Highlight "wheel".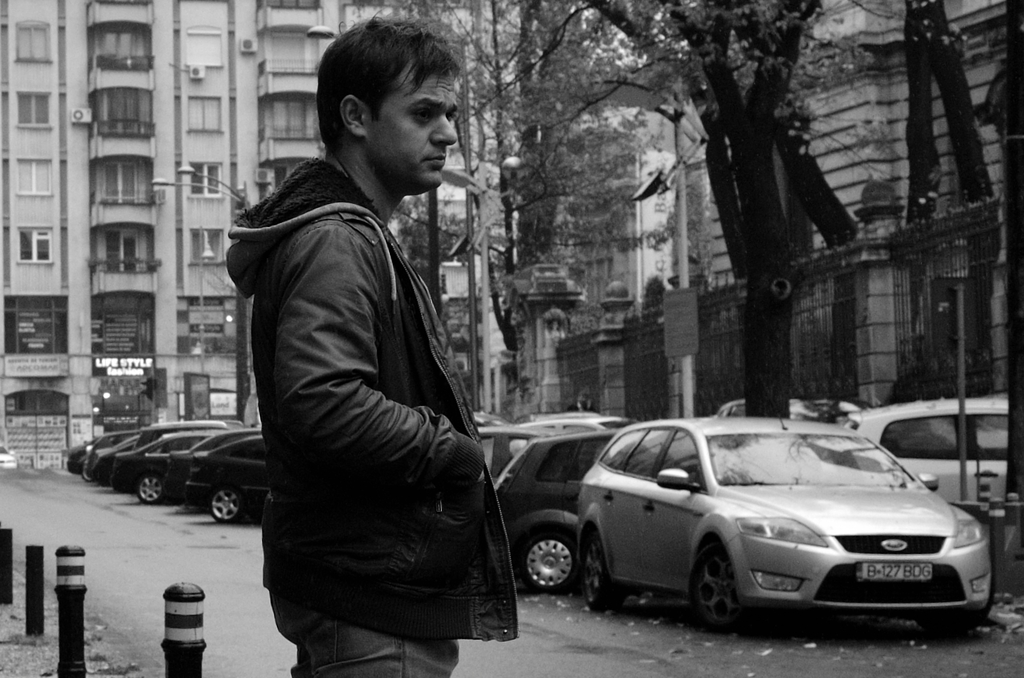
Highlighted region: 138 473 163 504.
